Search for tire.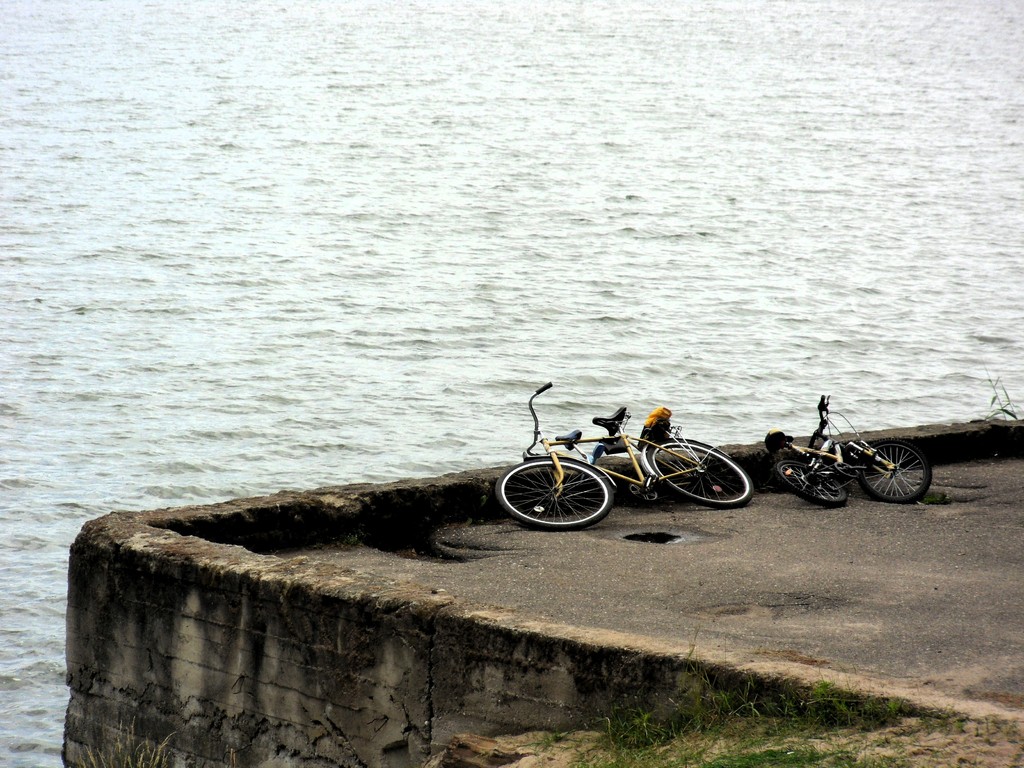
Found at 856 439 928 506.
